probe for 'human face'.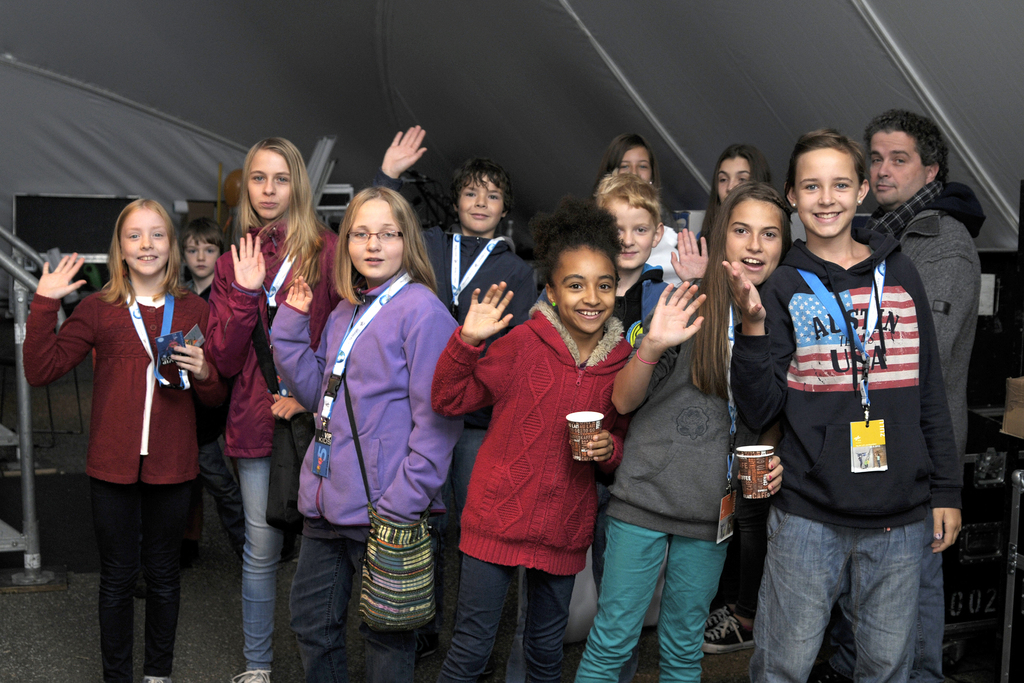
Probe result: l=870, t=135, r=931, b=205.
